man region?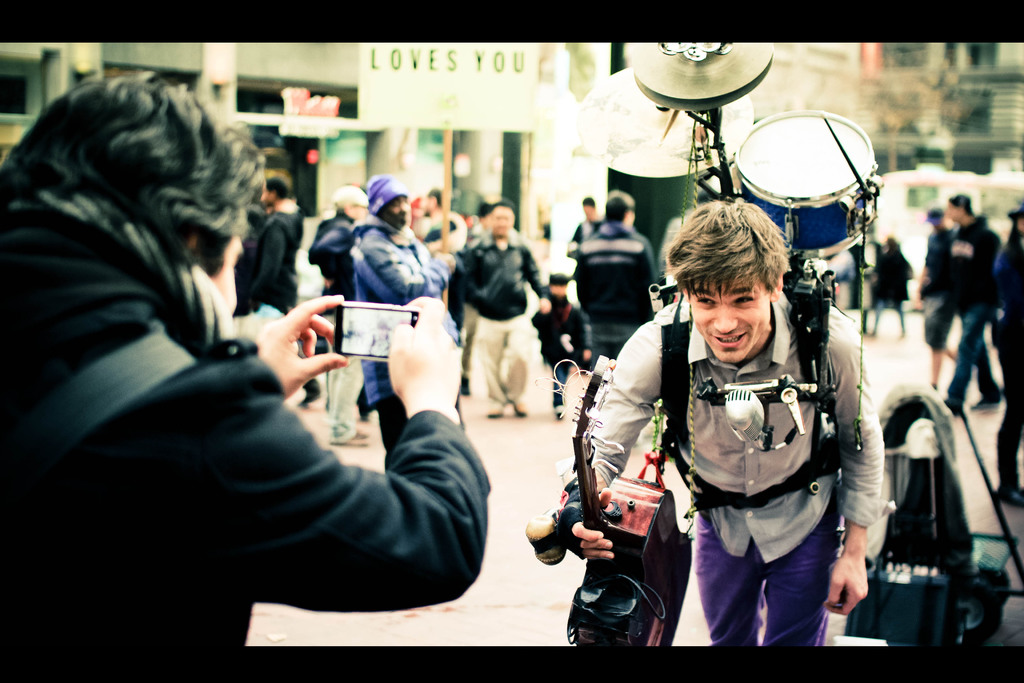
916/210/961/386
